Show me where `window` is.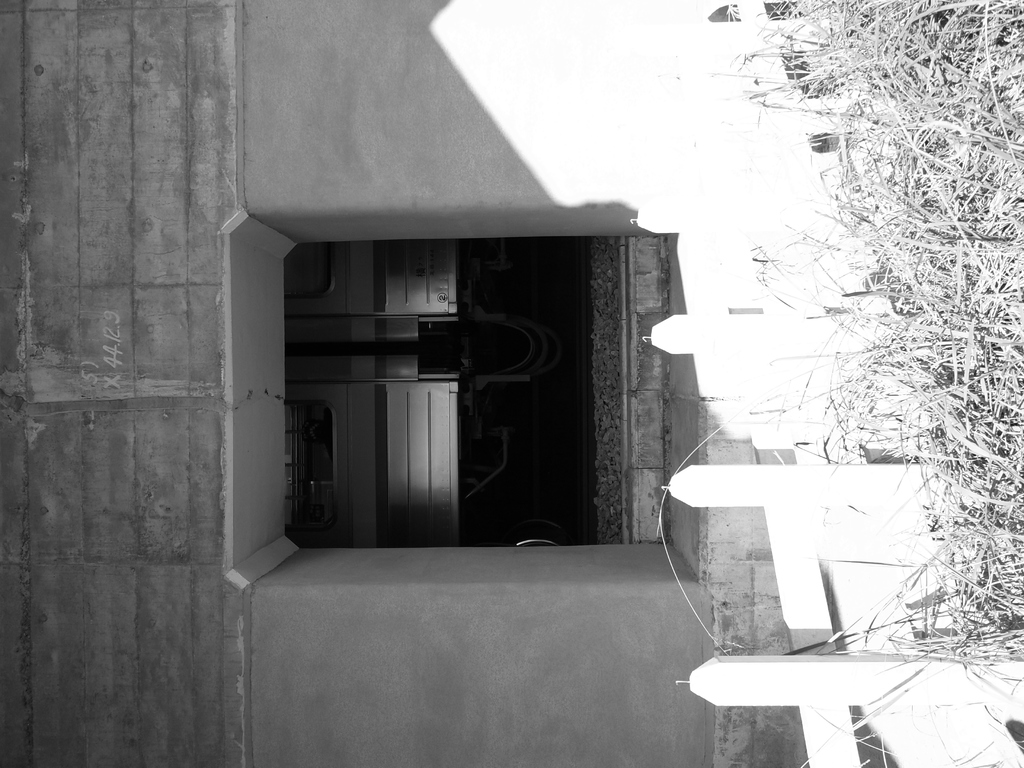
`window` is at (273,228,651,541).
